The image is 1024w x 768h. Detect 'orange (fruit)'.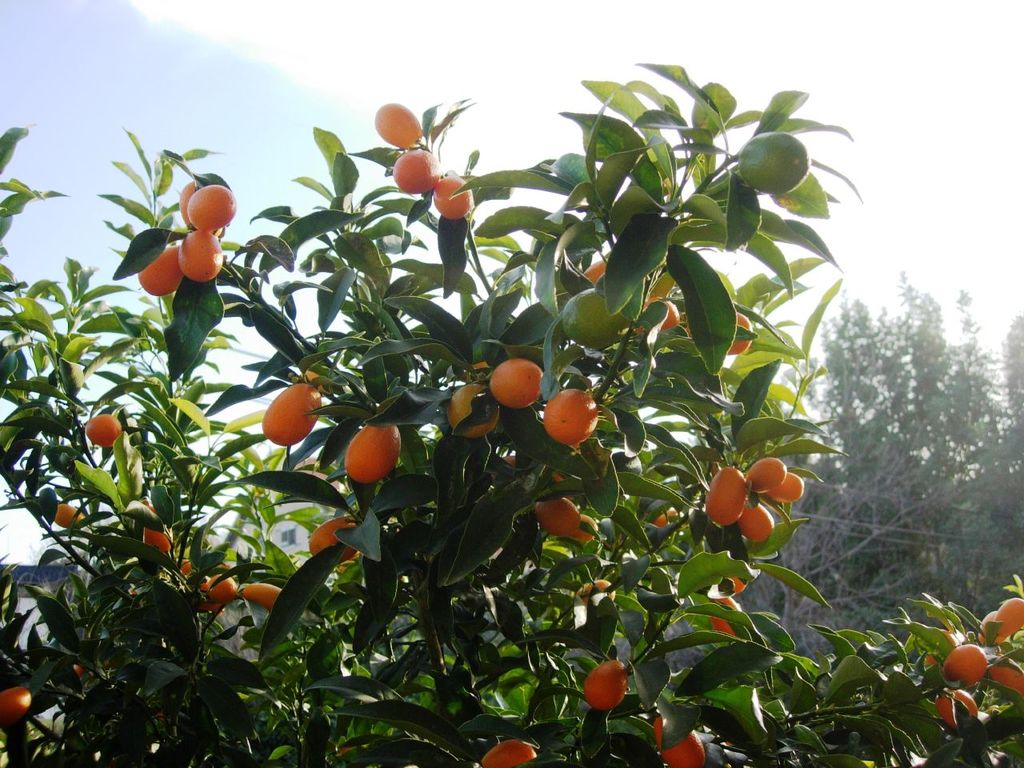
Detection: {"left": 179, "top": 182, "right": 230, "bottom": 222}.
